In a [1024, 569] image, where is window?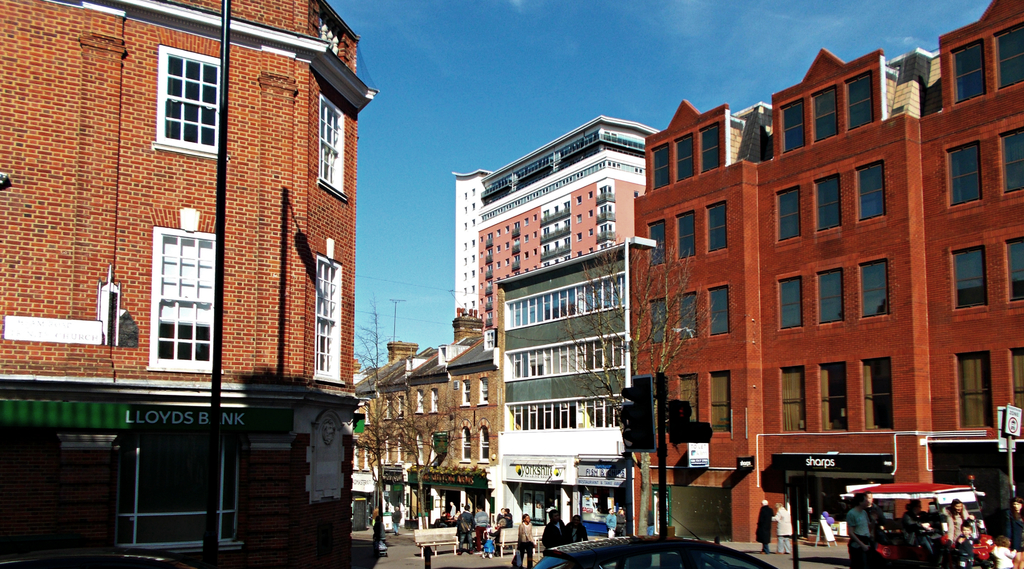
598/161/607/171.
